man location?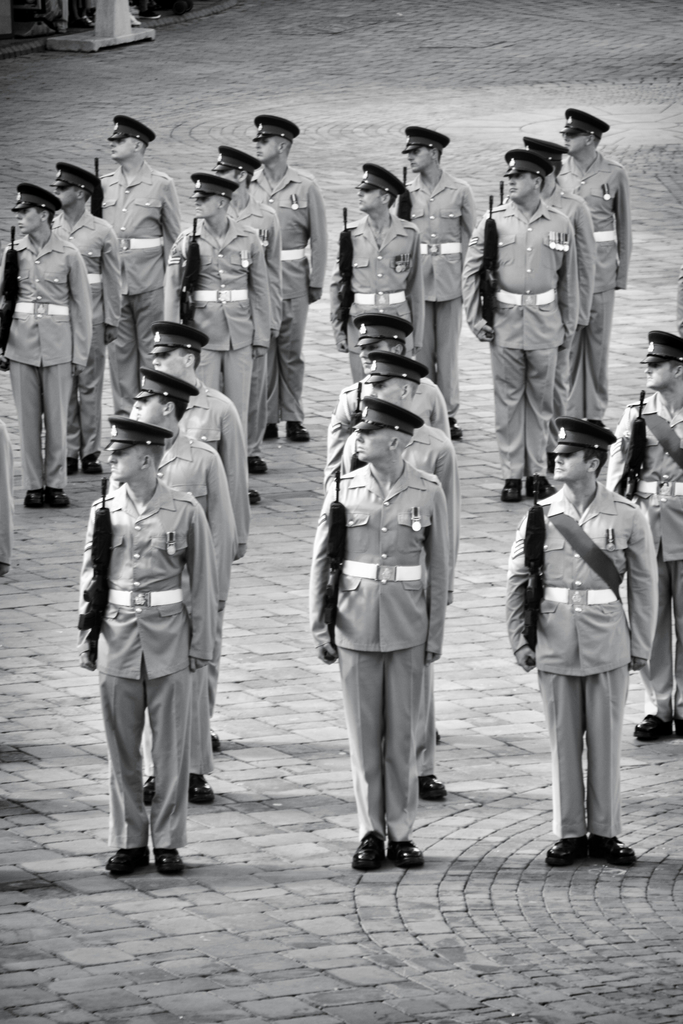
Rect(0, 424, 15, 583)
